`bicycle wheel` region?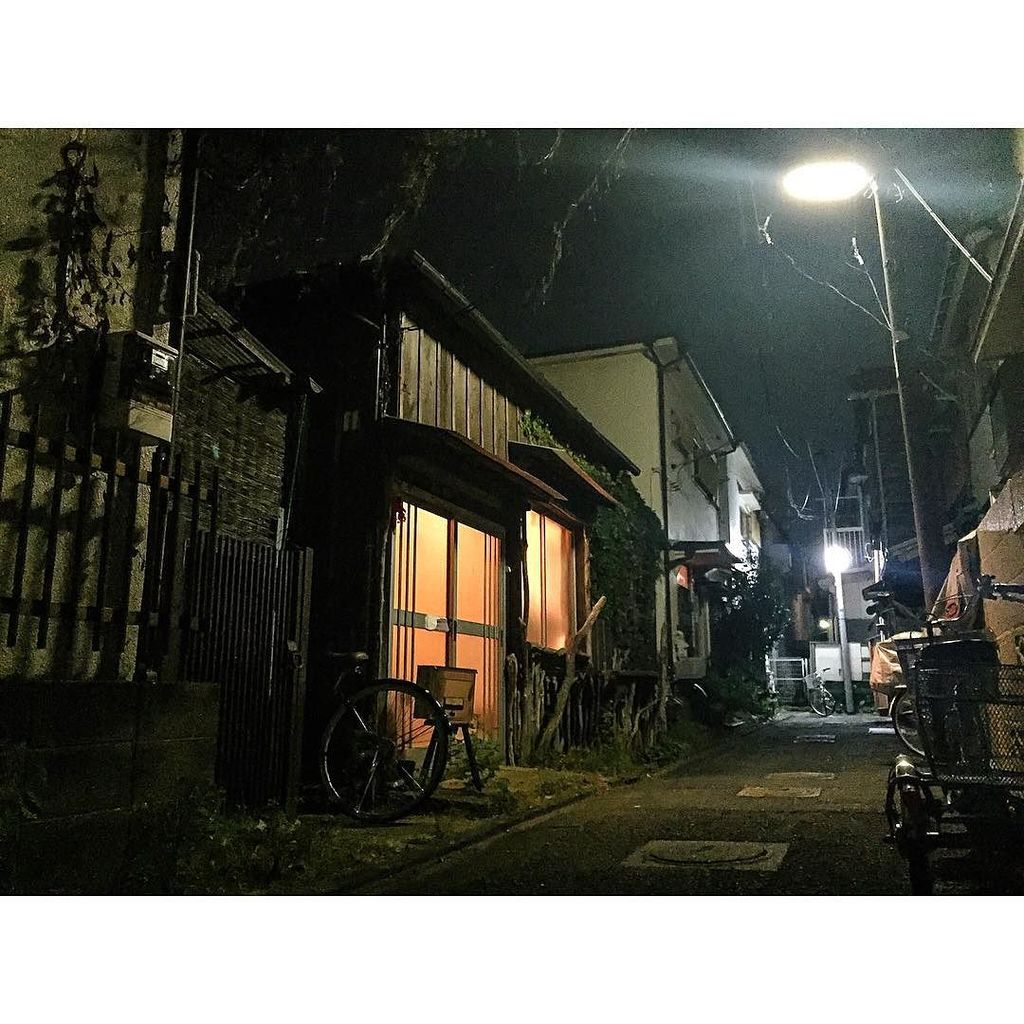
<box>306,678,420,815</box>
